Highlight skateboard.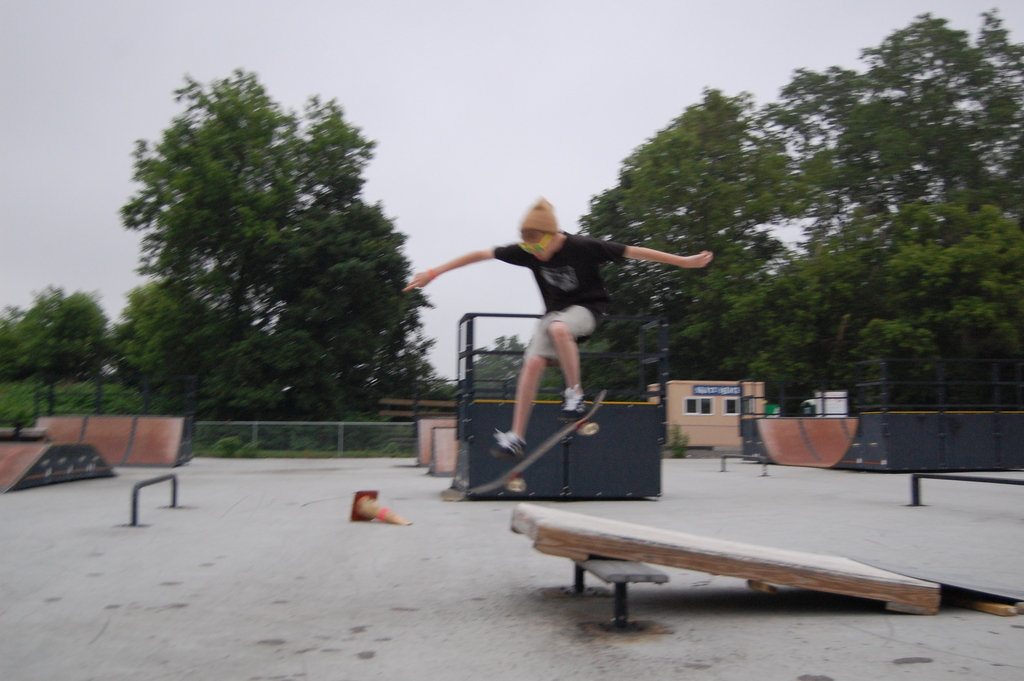
Highlighted region: <box>459,387,609,500</box>.
